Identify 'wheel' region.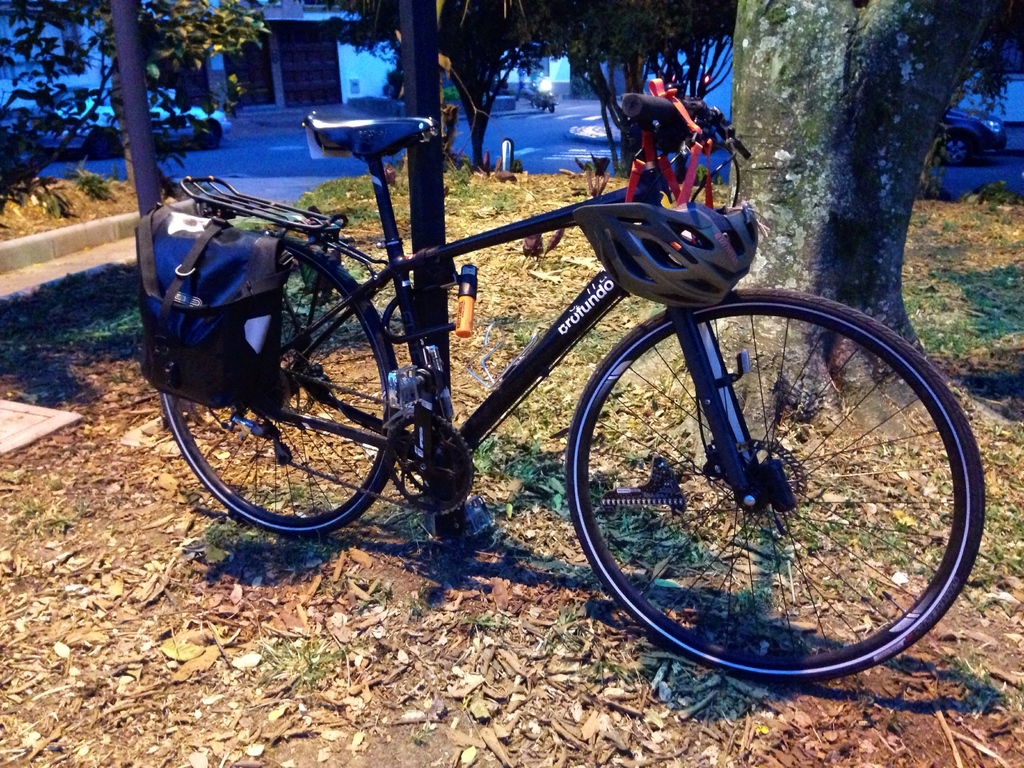
Region: <box>531,97,536,106</box>.
